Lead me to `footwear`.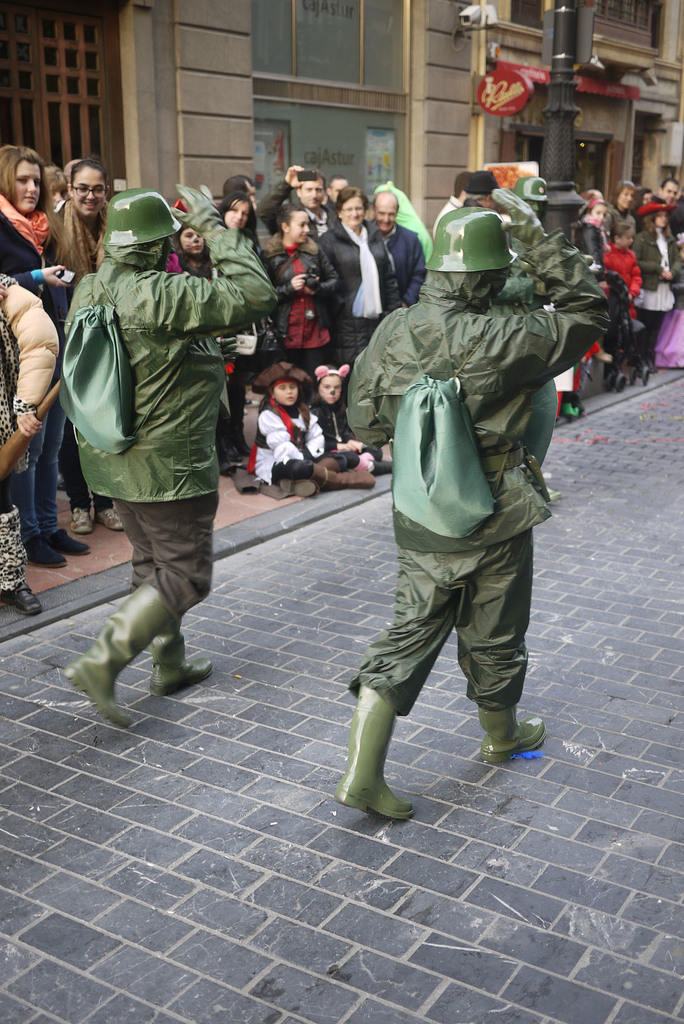
Lead to box=[336, 679, 418, 826].
